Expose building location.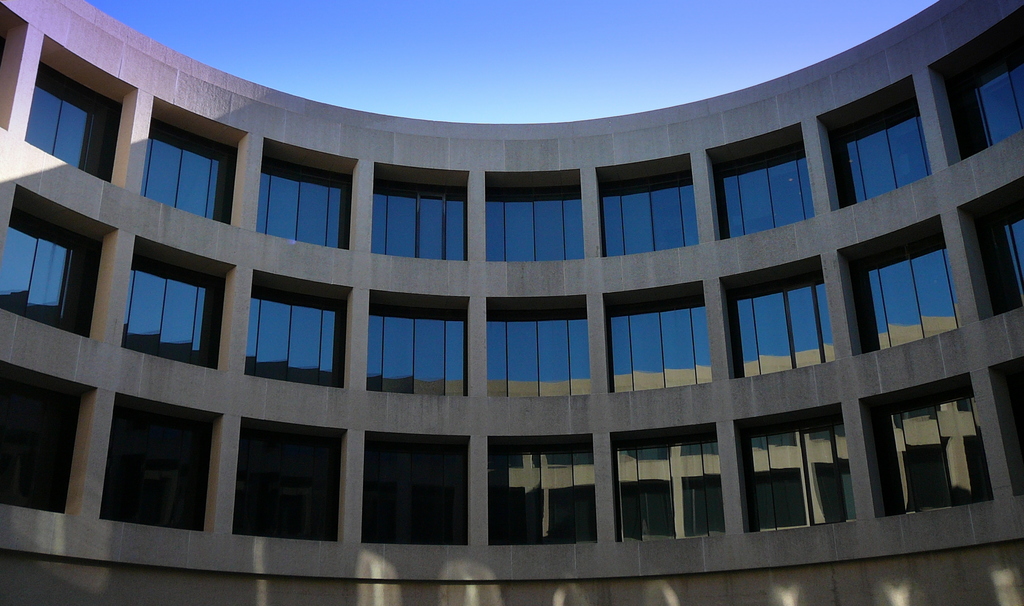
Exposed at BBox(0, 0, 1023, 605).
